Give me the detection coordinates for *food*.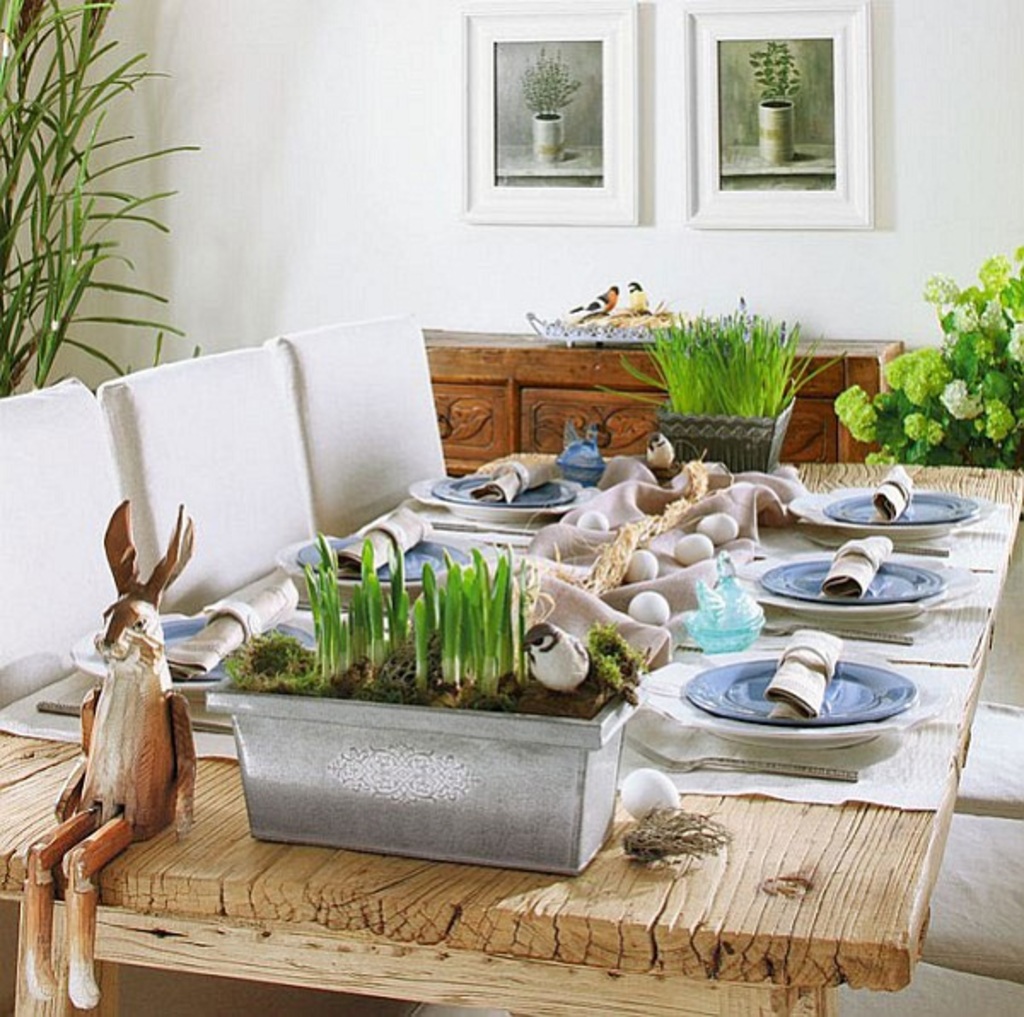
box(623, 546, 657, 582).
